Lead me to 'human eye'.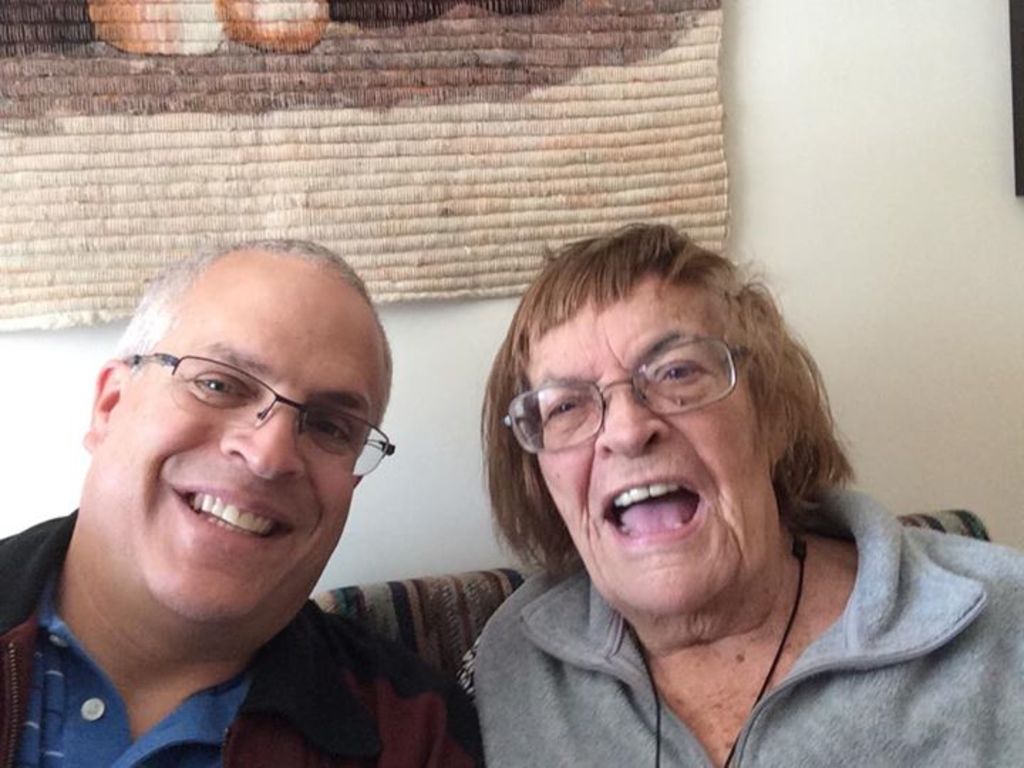
Lead to 660:361:697:393.
